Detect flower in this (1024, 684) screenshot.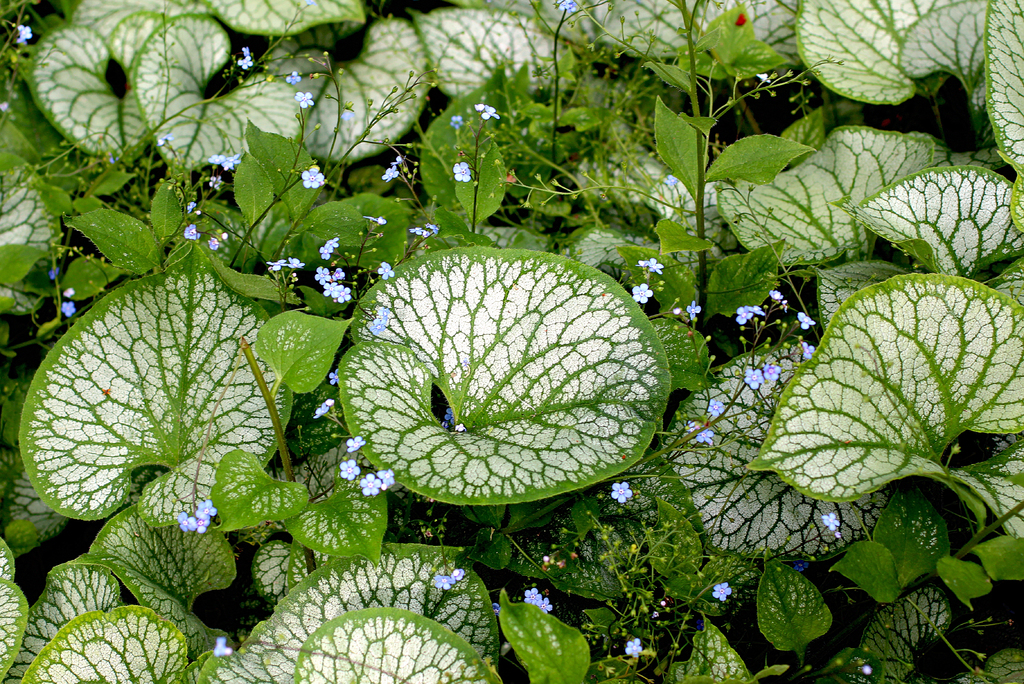
Detection: bbox(180, 500, 216, 533).
